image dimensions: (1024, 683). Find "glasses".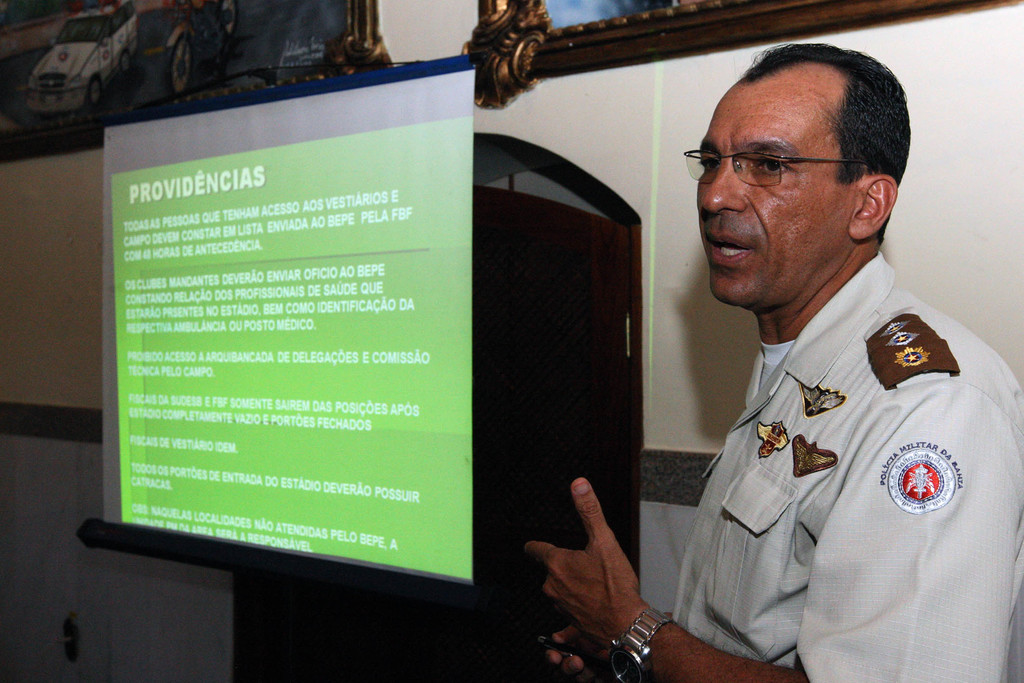
detection(680, 146, 871, 189).
